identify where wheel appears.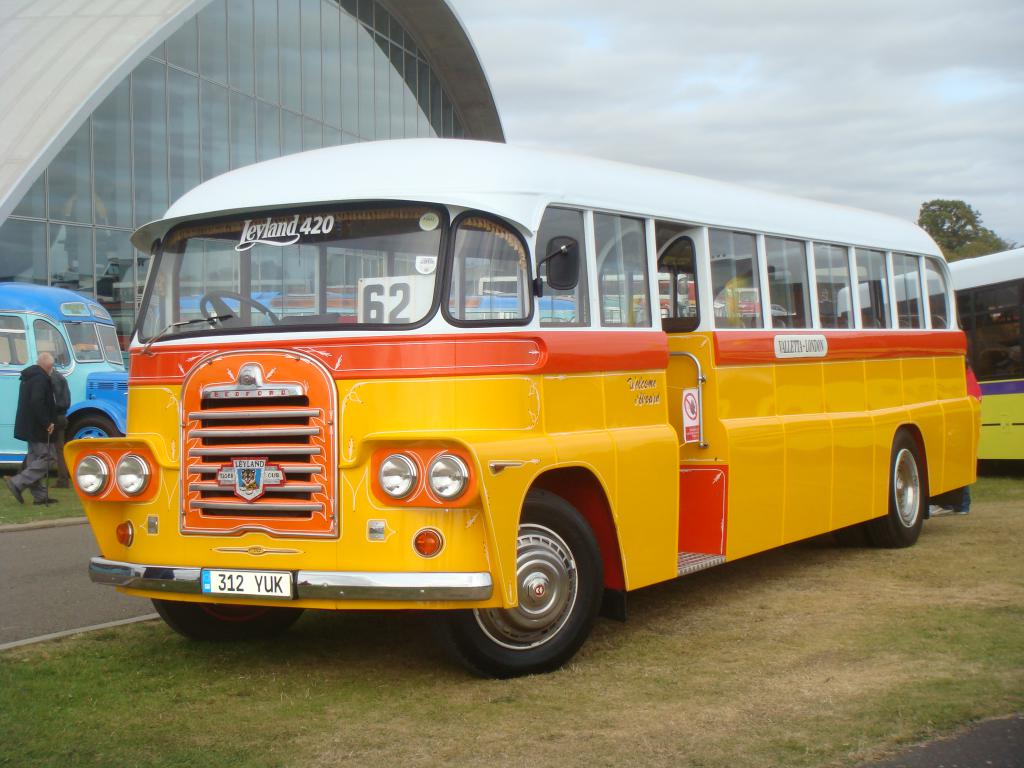
Appears at detection(467, 515, 607, 667).
